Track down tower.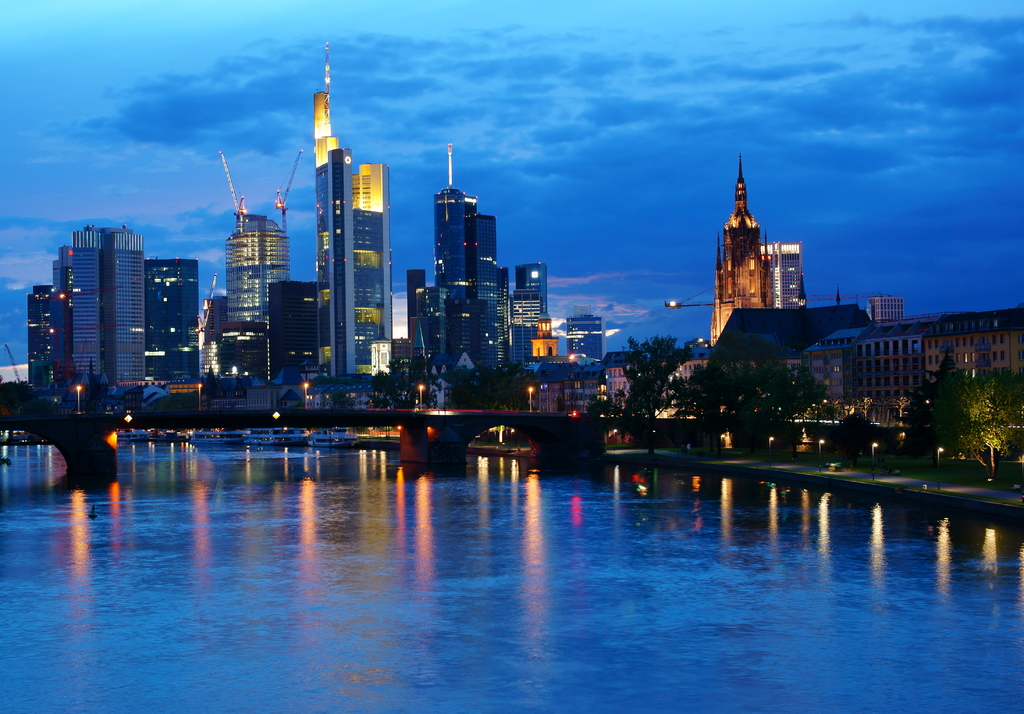
Tracked to crop(73, 224, 145, 387).
